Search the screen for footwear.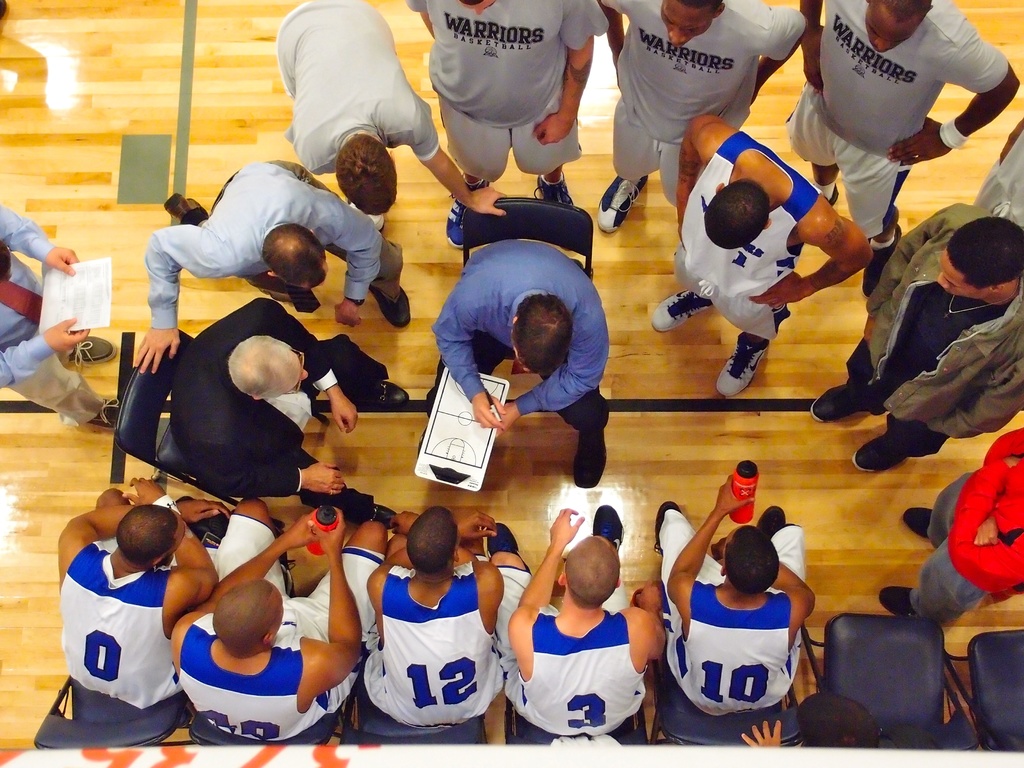
Found at [713, 333, 794, 401].
